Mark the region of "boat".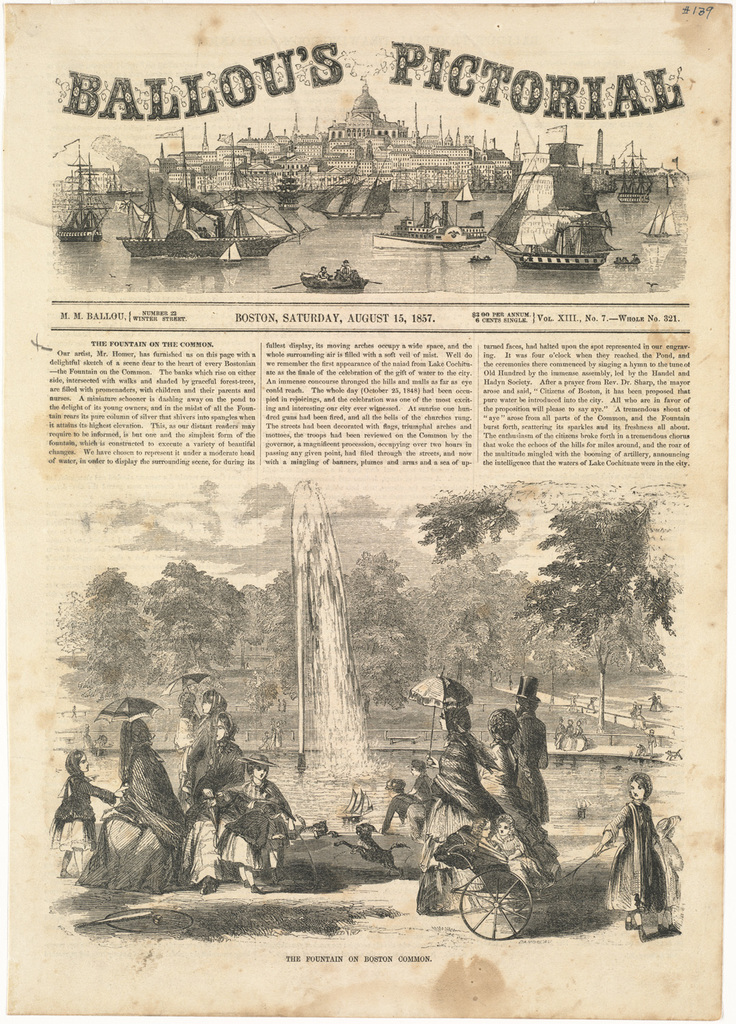
Region: <box>301,156,401,218</box>.
